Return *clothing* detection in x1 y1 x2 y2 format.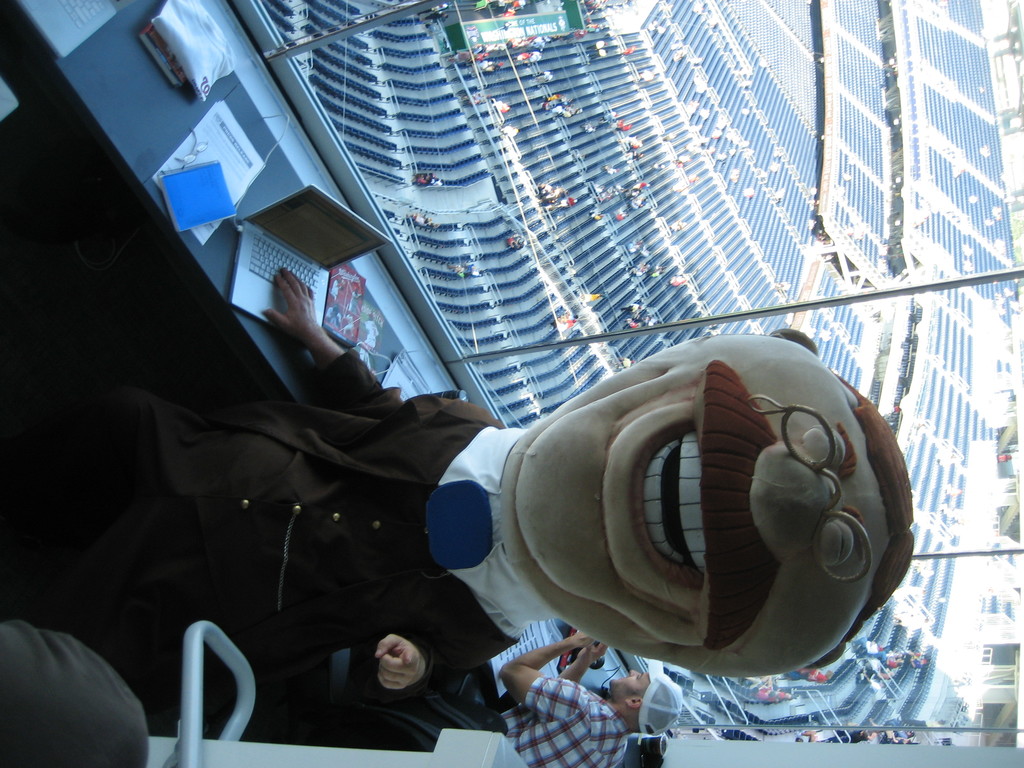
500 692 628 765.
